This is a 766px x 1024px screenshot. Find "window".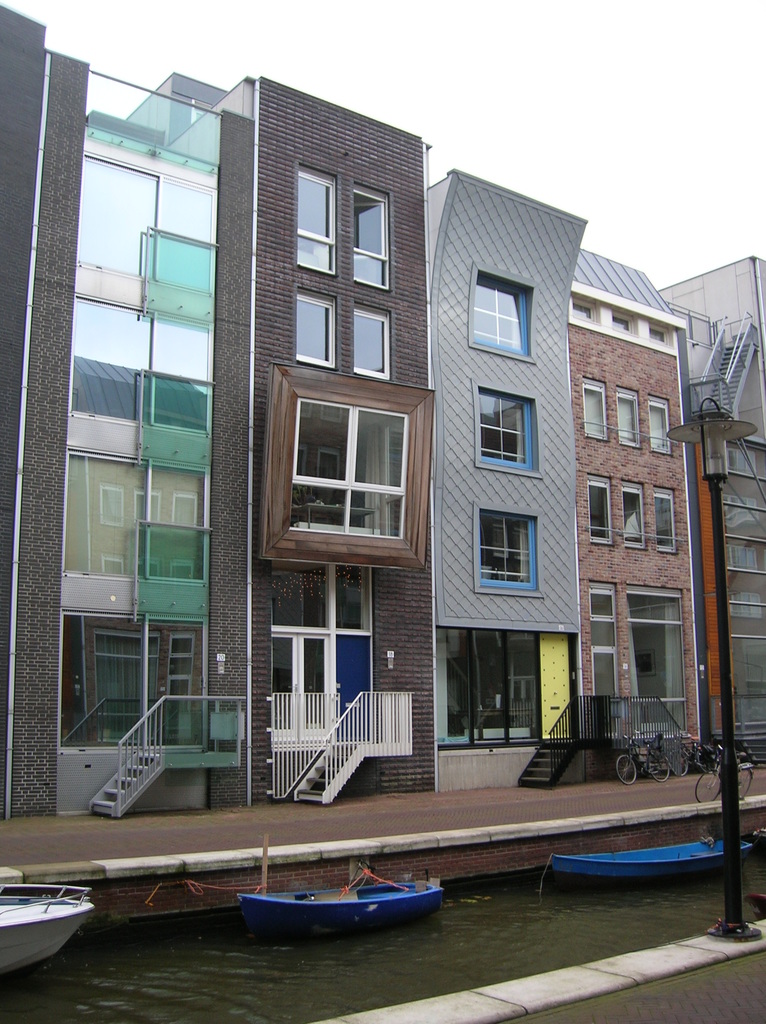
Bounding box: (x1=587, y1=376, x2=617, y2=445).
